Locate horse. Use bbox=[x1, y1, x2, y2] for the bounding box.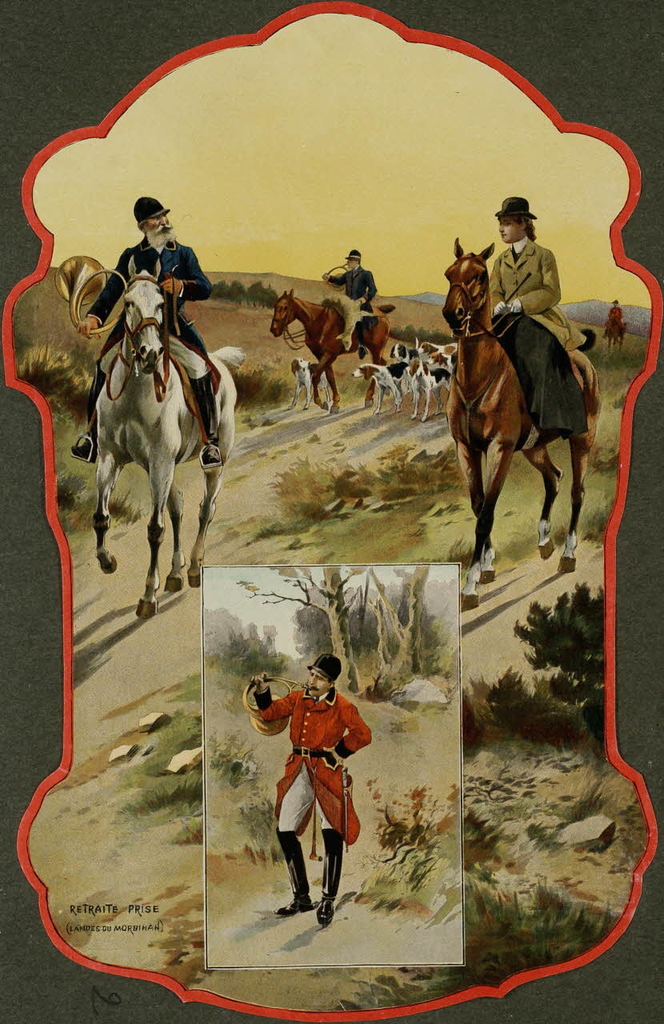
bbox=[602, 313, 629, 354].
